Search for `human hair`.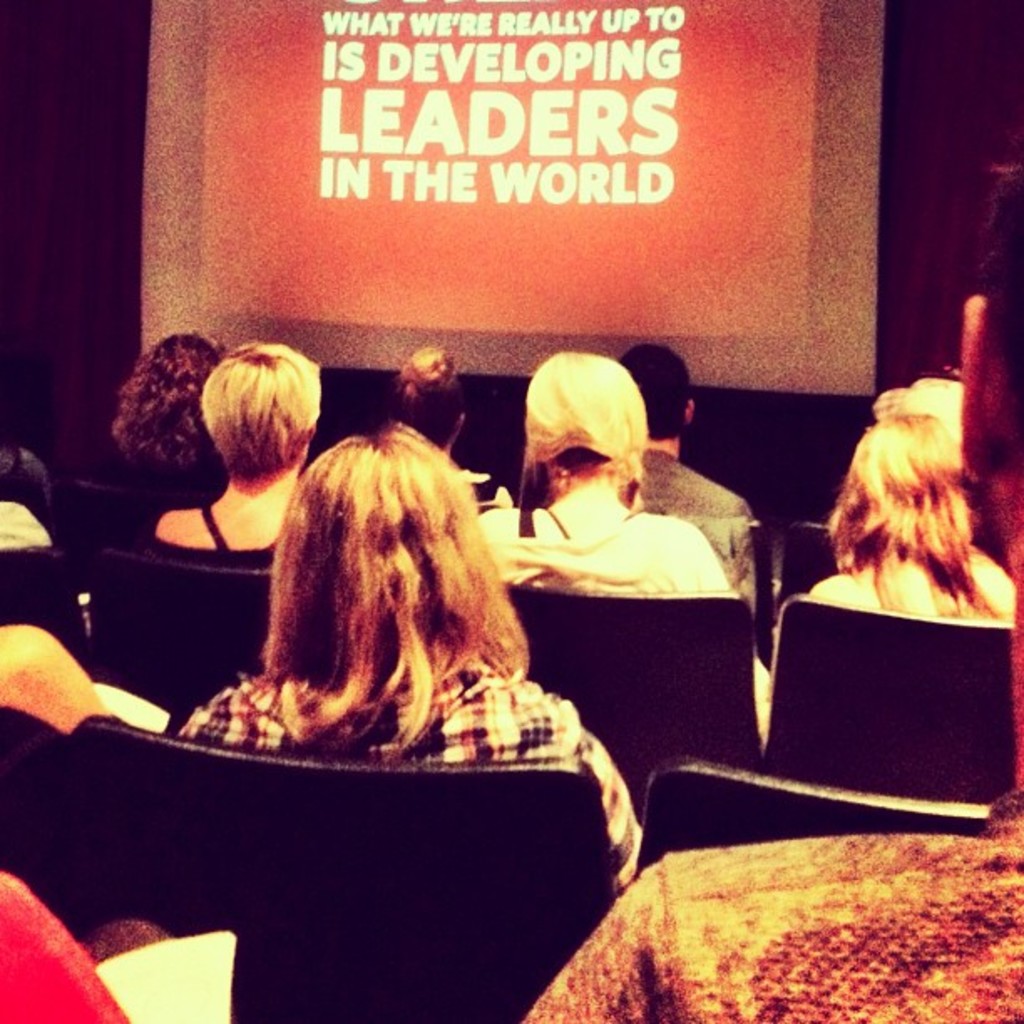
Found at bbox=(243, 407, 530, 765).
